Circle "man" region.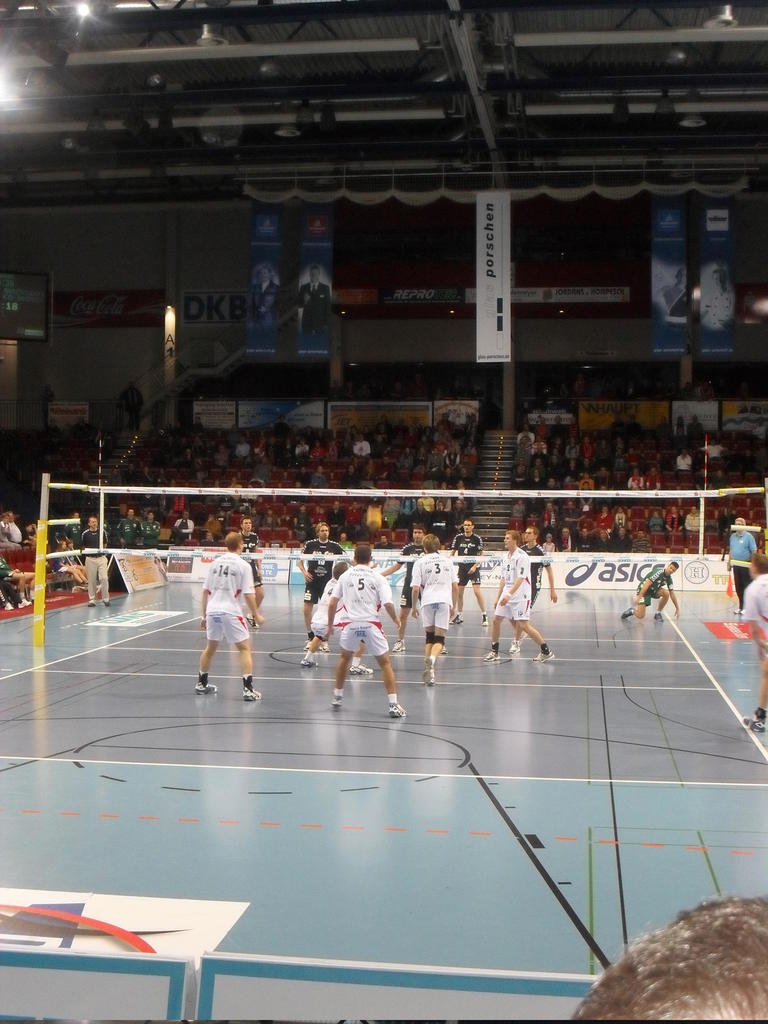
Region: 728:518:756:616.
